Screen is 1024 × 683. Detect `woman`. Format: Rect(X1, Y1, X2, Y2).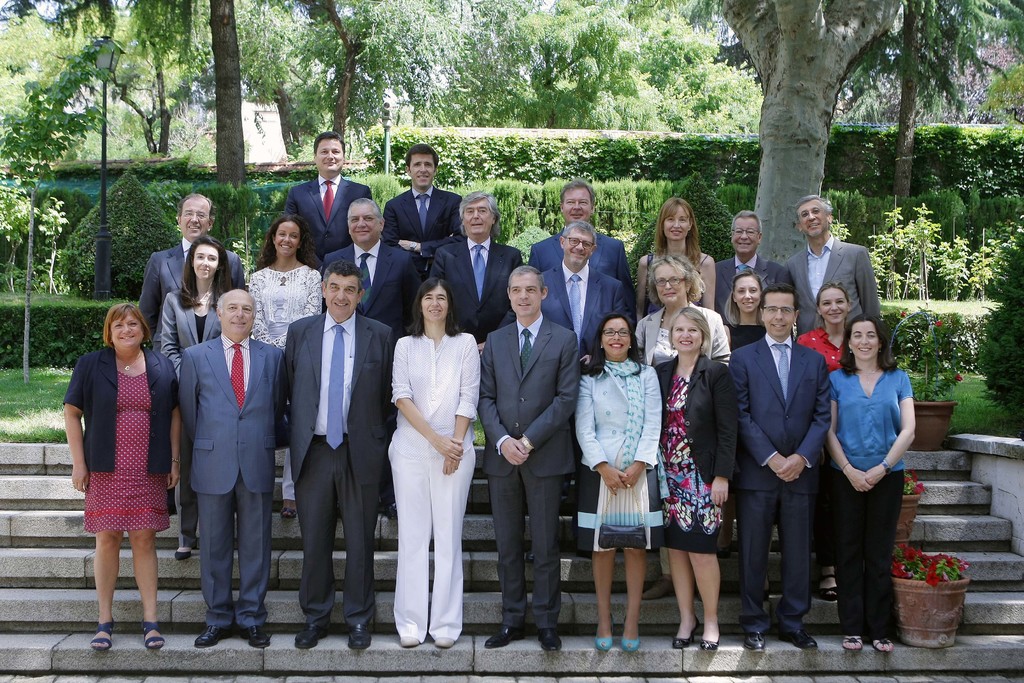
Rect(391, 275, 481, 649).
